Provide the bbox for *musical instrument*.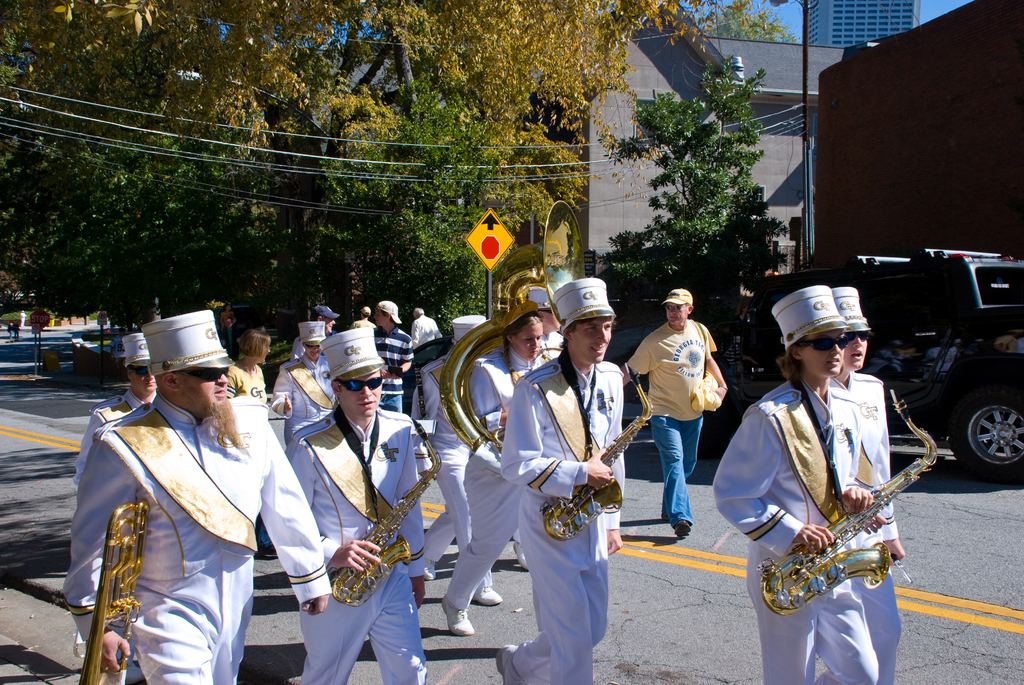
BBox(323, 411, 438, 605).
